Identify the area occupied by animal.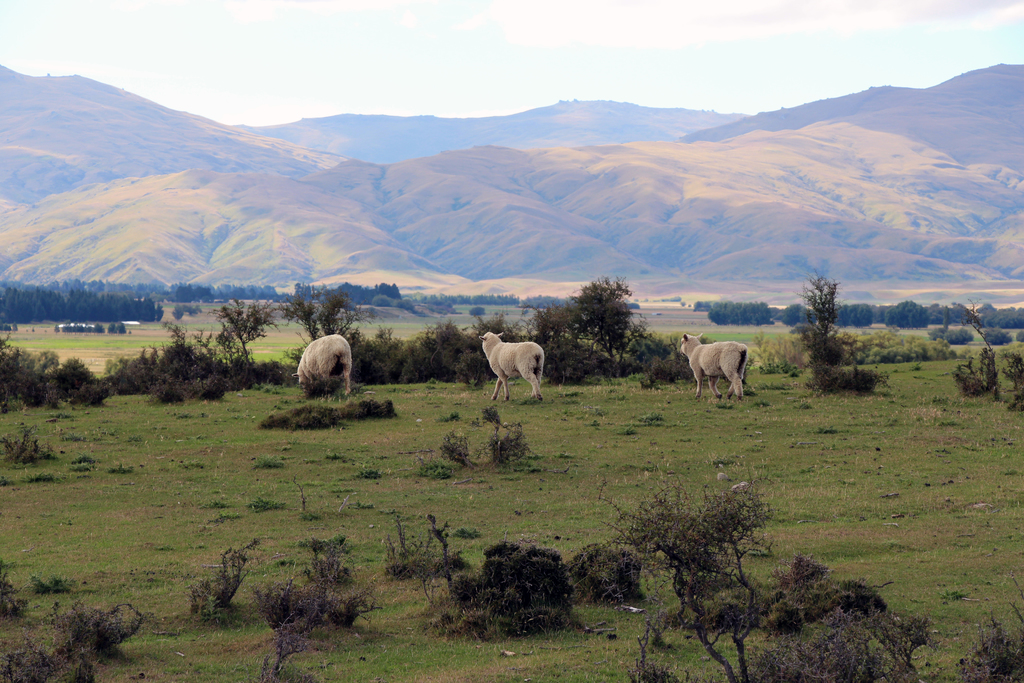
Area: pyautogui.locateOnScreen(680, 332, 750, 400).
